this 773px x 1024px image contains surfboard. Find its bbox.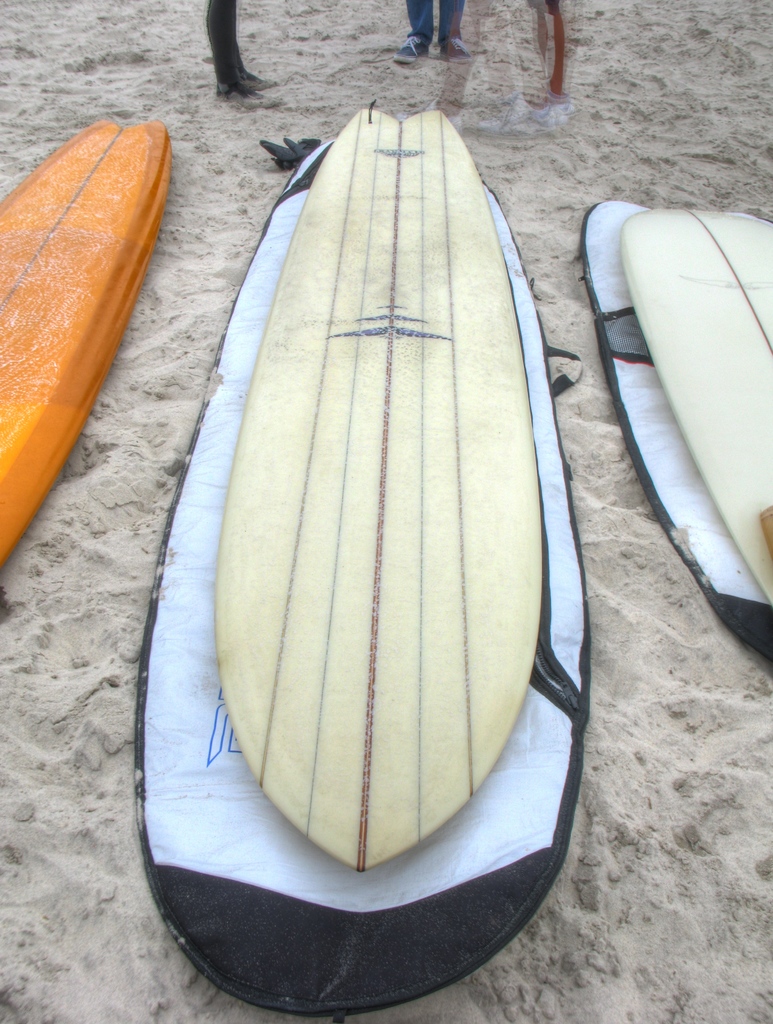
(134,136,595,1023).
